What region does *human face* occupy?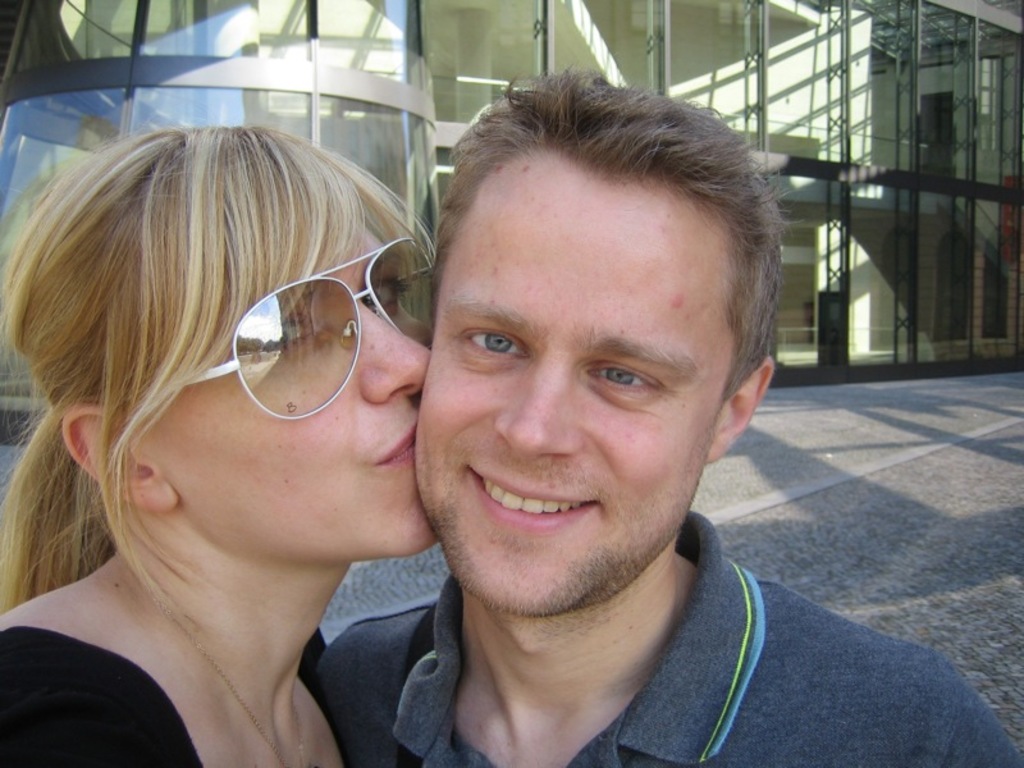
crop(412, 146, 736, 623).
